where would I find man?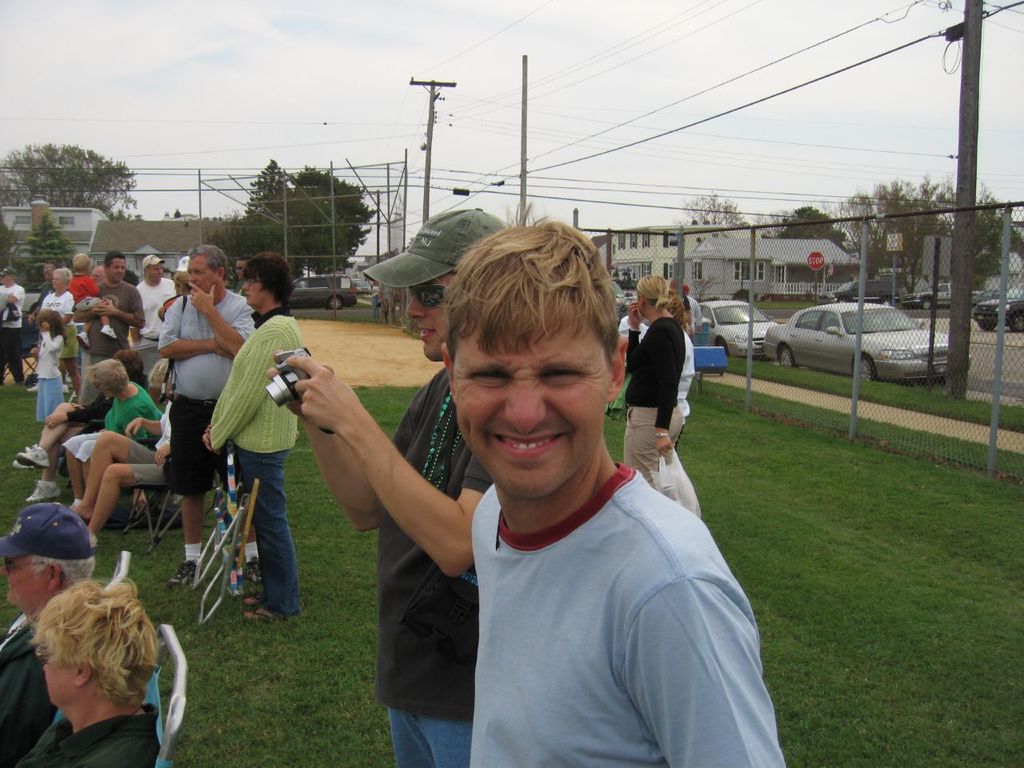
At left=158, top=254, right=191, bottom=319.
